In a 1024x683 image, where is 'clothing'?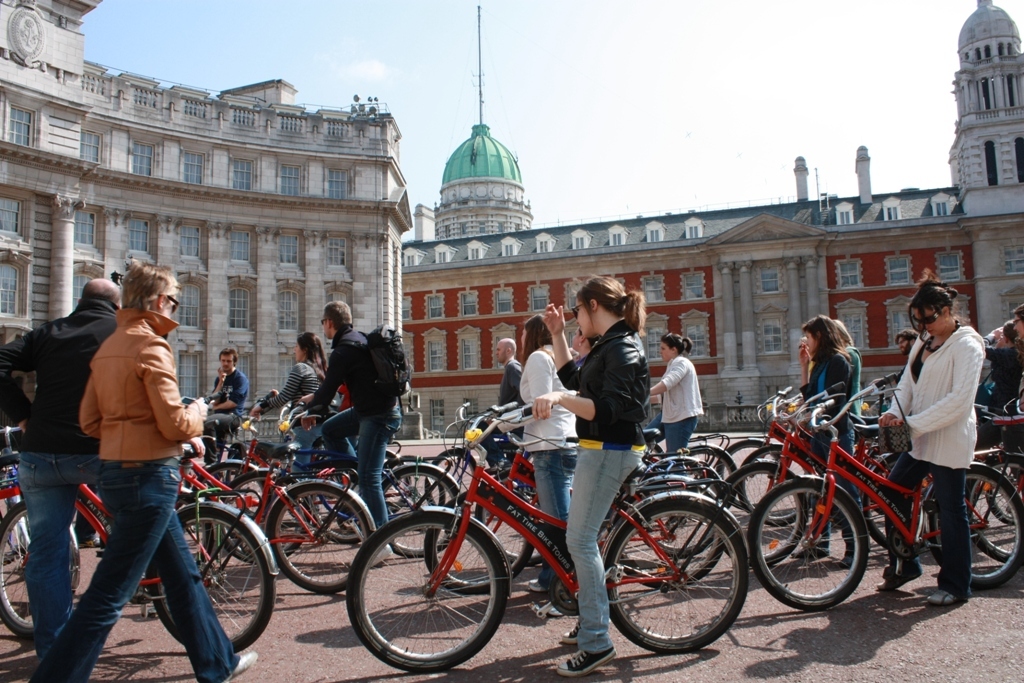
detection(204, 361, 247, 467).
